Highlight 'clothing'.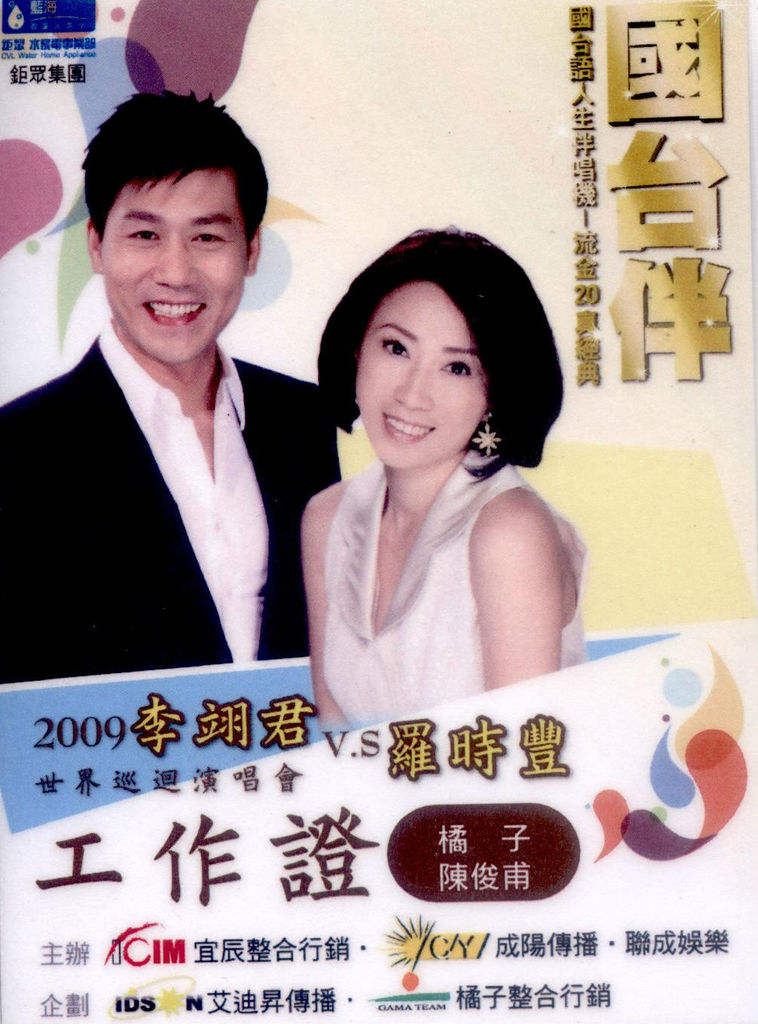
Highlighted region: detection(30, 262, 311, 722).
